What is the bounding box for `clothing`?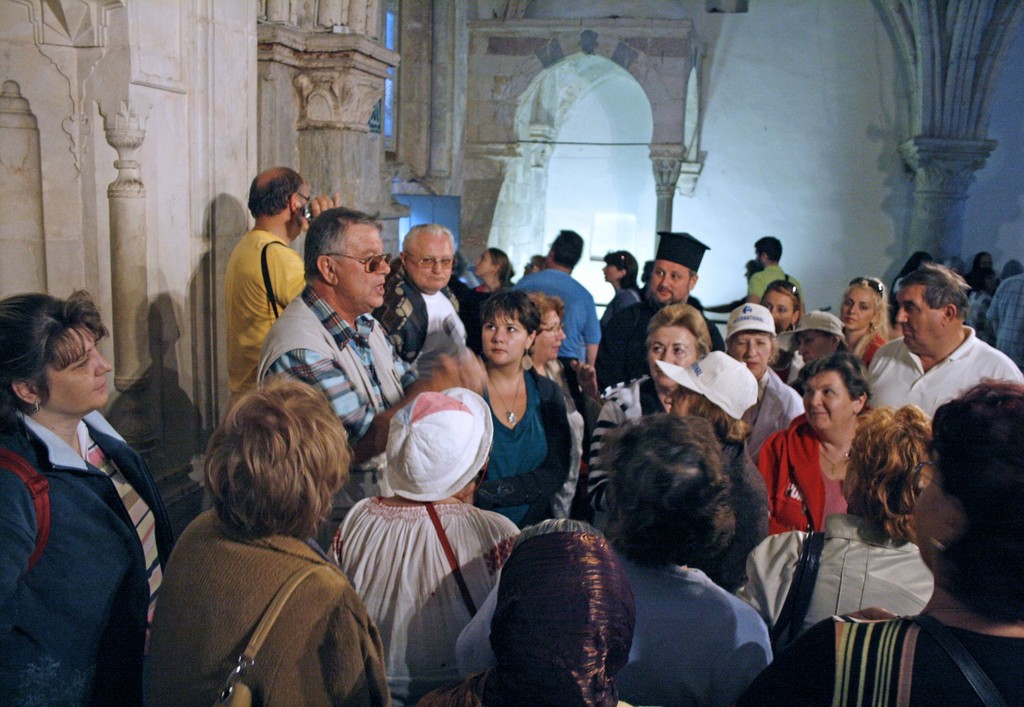
(left=163, top=505, right=396, bottom=706).
